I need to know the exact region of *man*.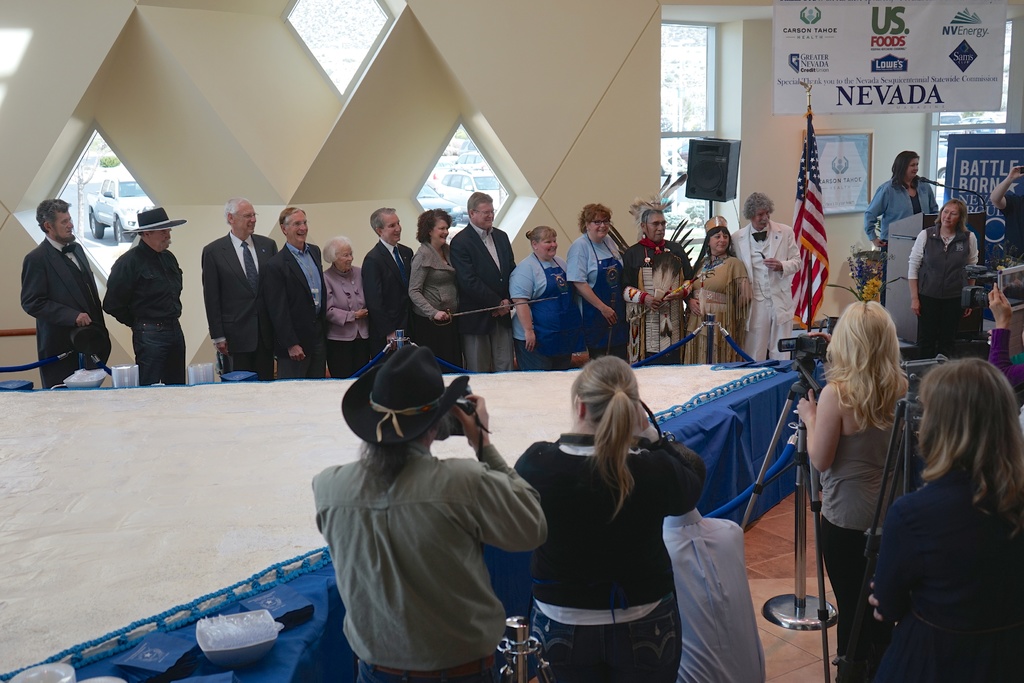
Region: region(732, 190, 804, 363).
